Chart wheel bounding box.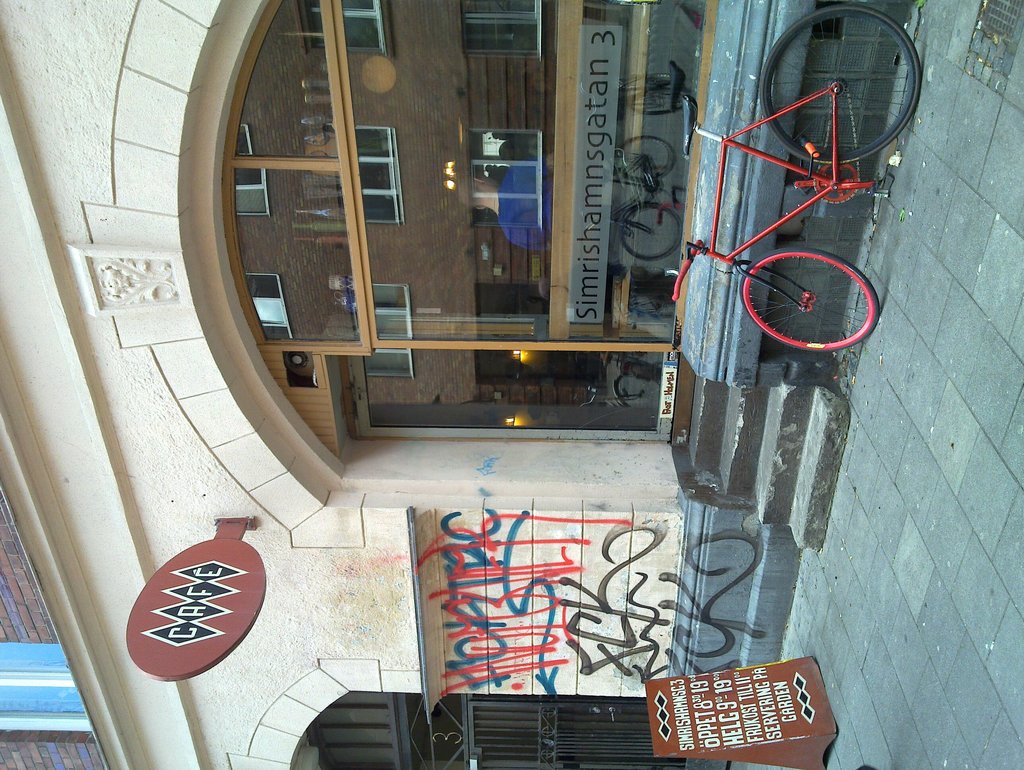
Charted: [811, 158, 861, 208].
